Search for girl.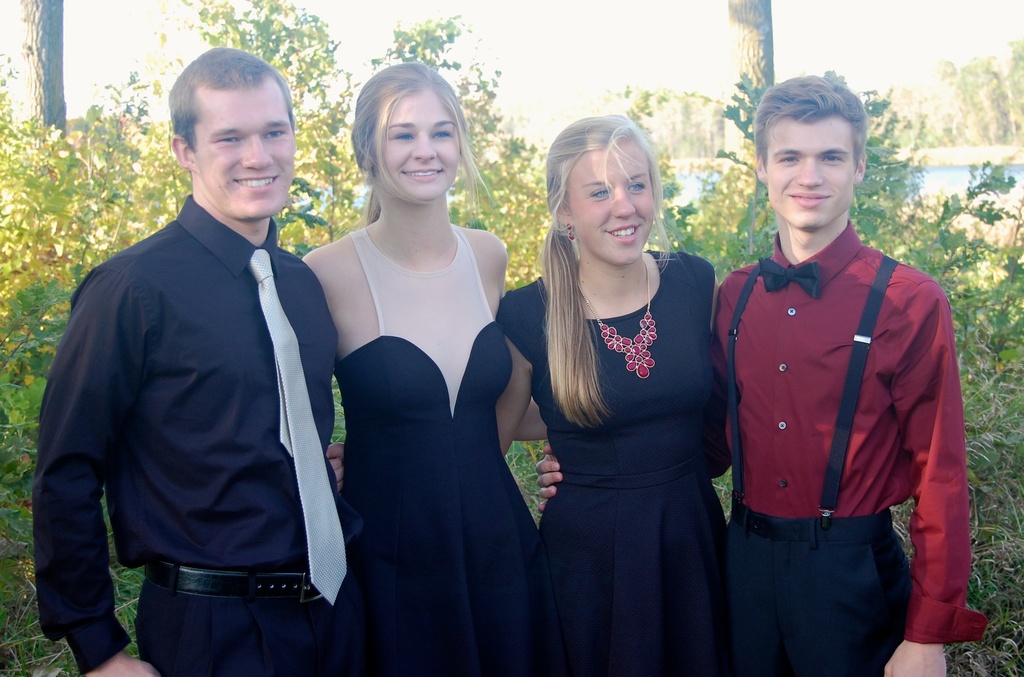
Found at <box>305,61,545,676</box>.
